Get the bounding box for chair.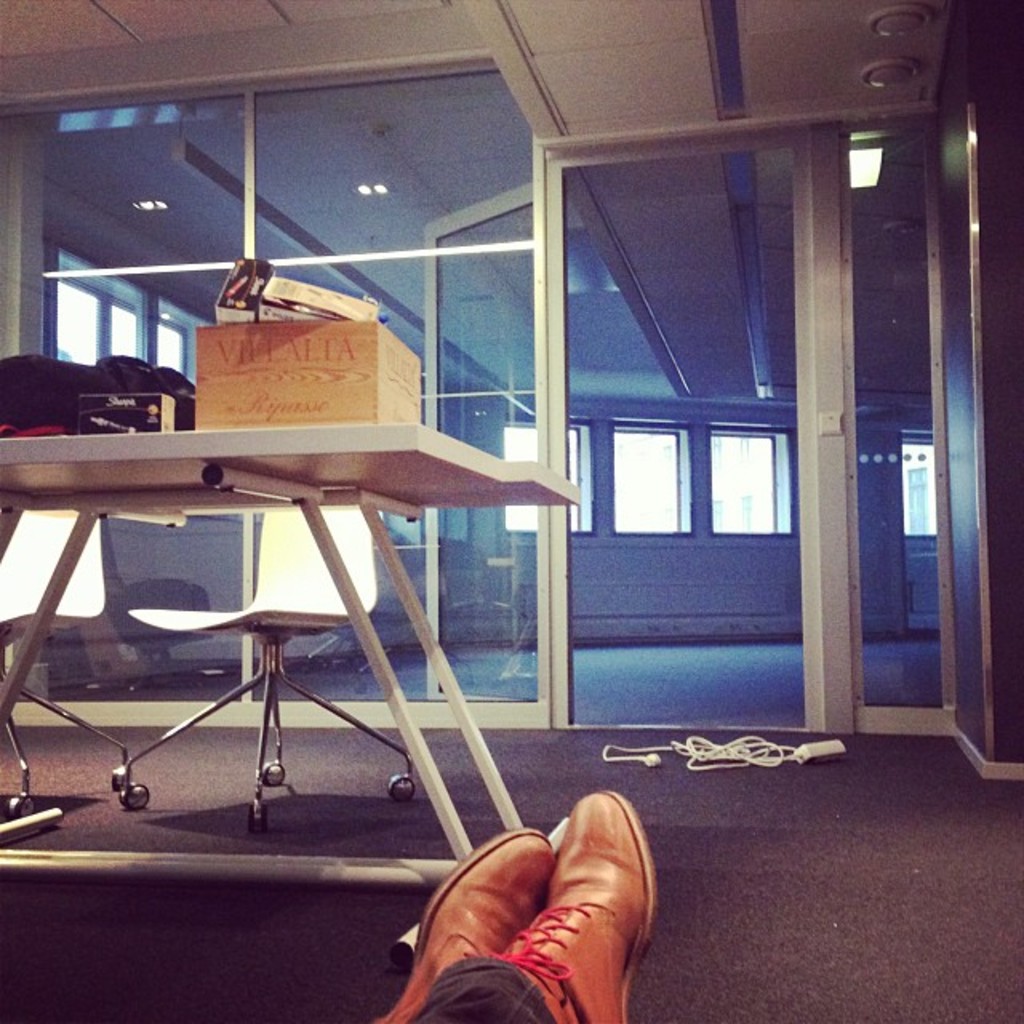
x1=0 y1=504 x2=134 y2=813.
